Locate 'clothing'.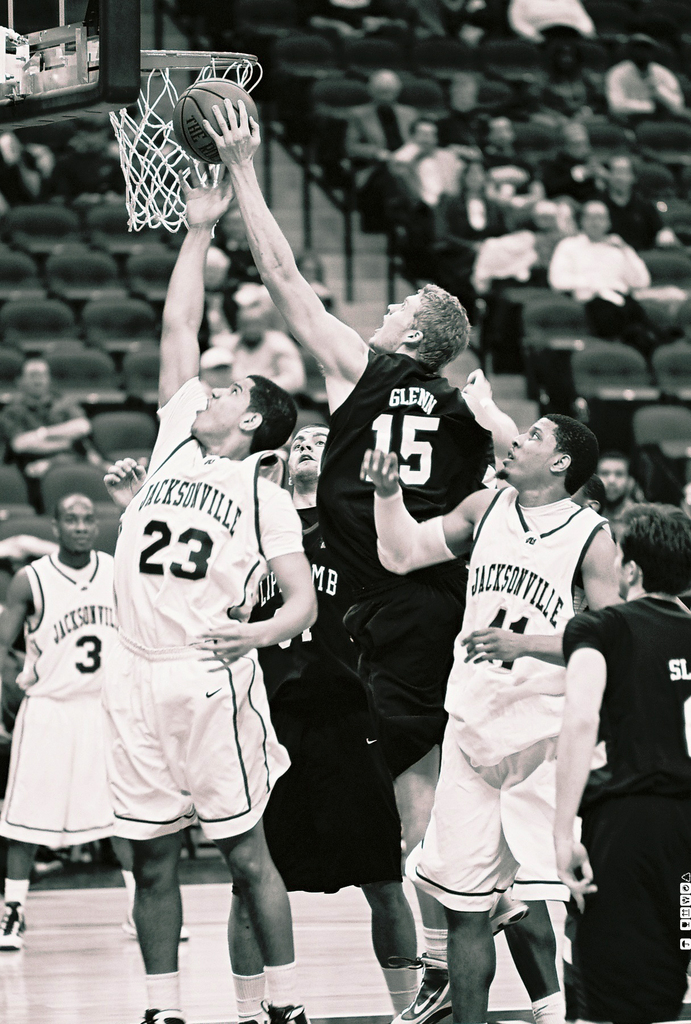
Bounding box: (219, 325, 303, 386).
